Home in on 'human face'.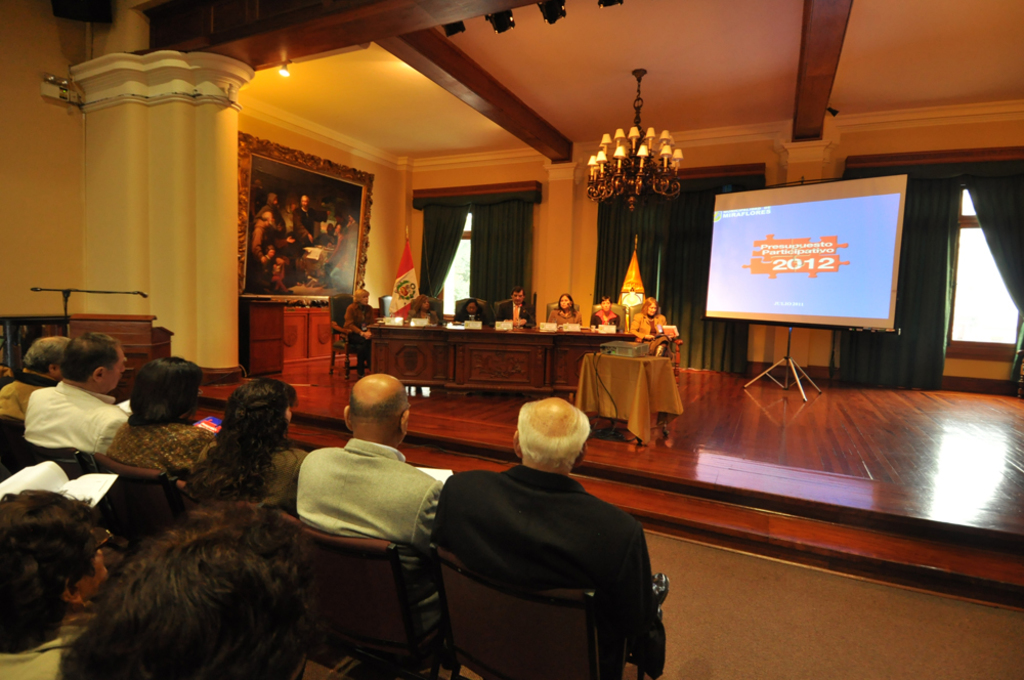
Homed in at Rect(560, 297, 571, 309).
